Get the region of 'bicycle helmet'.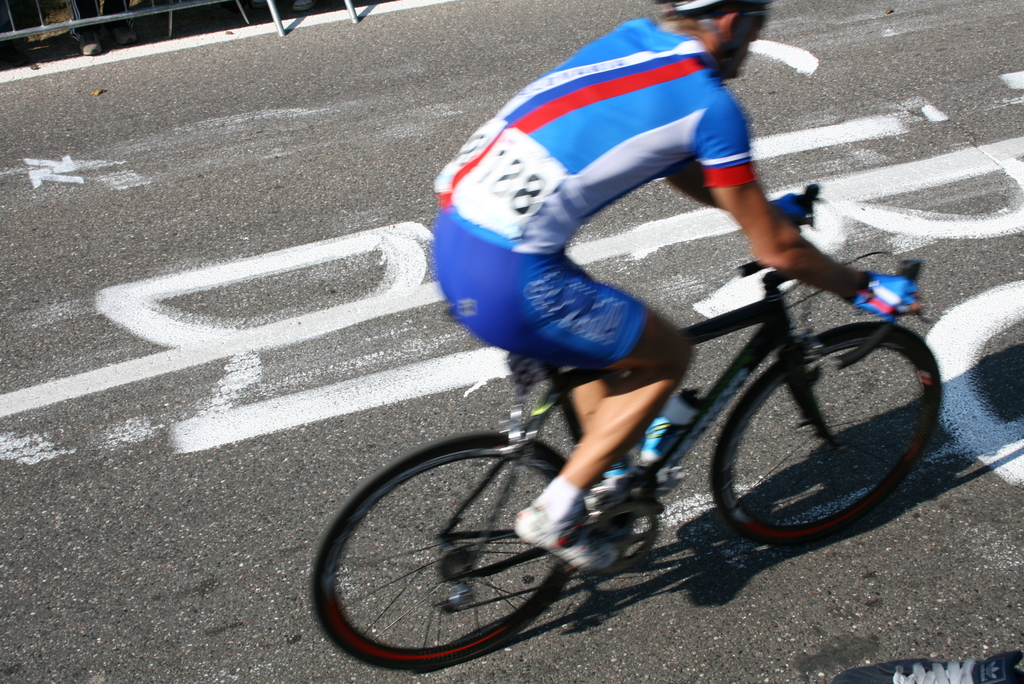
(x1=657, y1=0, x2=780, y2=20).
